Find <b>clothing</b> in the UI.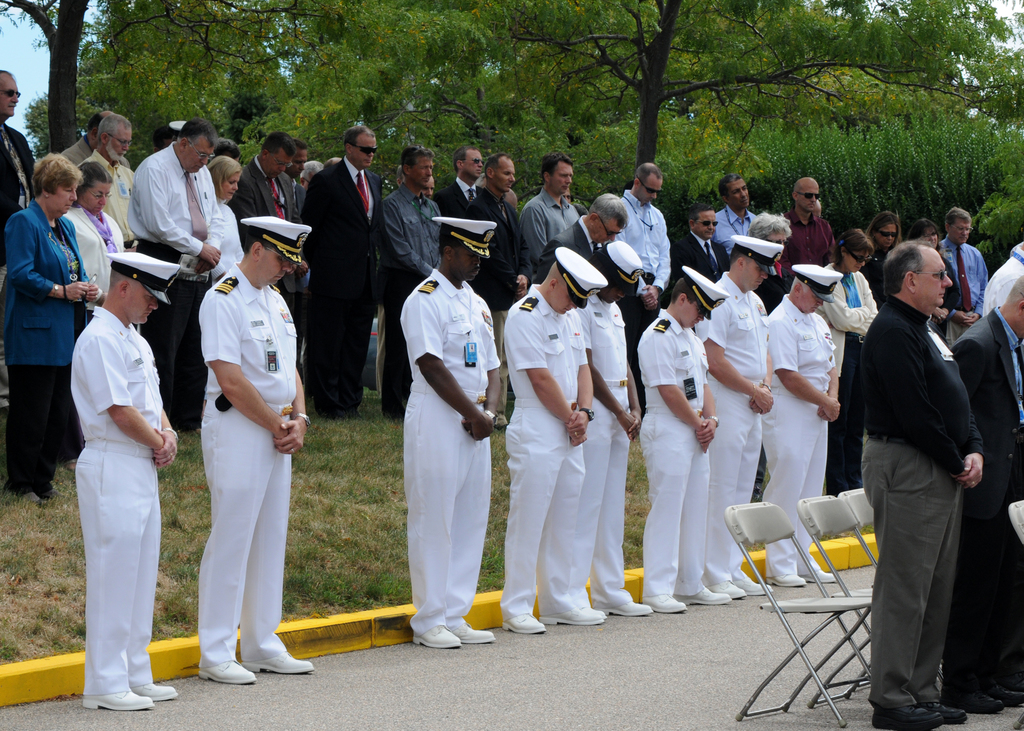
UI element at [x1=62, y1=286, x2=172, y2=684].
